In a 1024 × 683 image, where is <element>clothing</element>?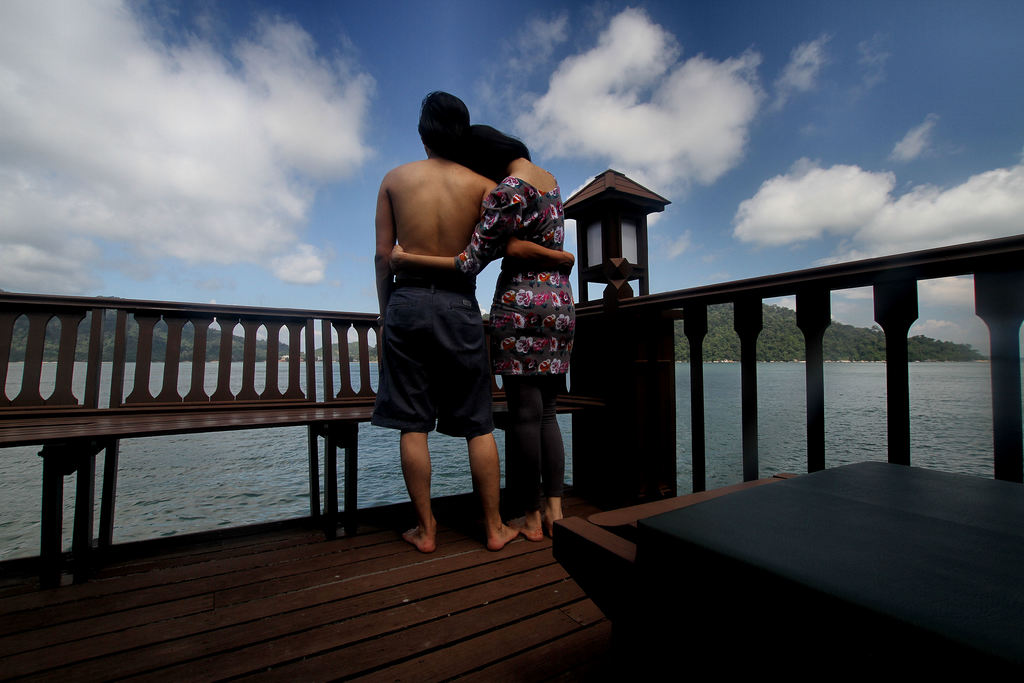
locate(458, 171, 576, 512).
